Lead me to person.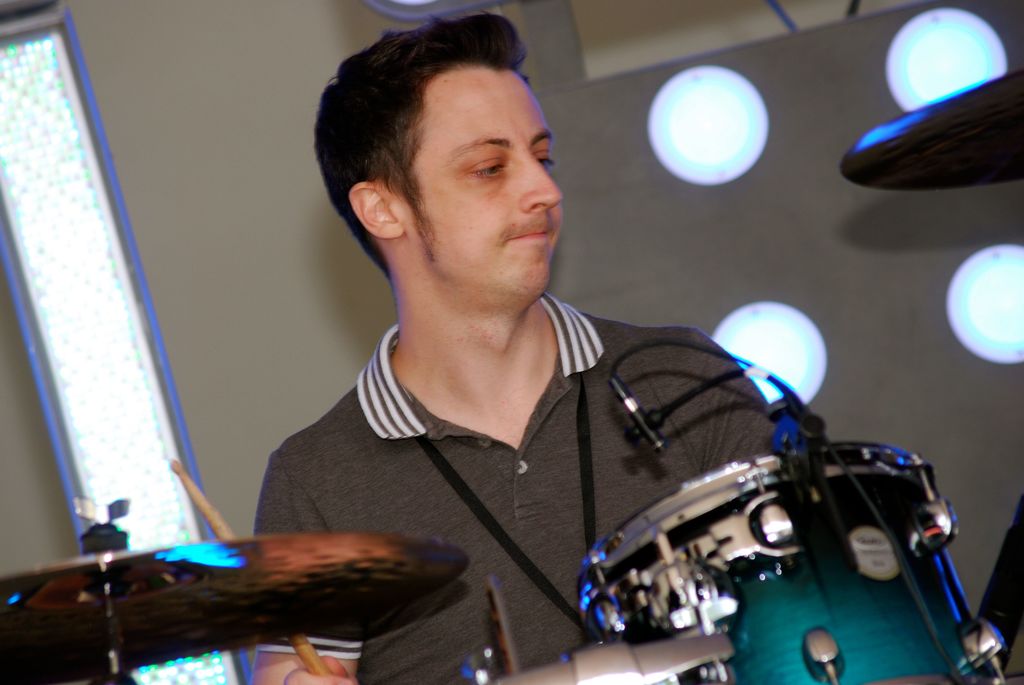
Lead to x1=234, y1=15, x2=871, y2=666.
